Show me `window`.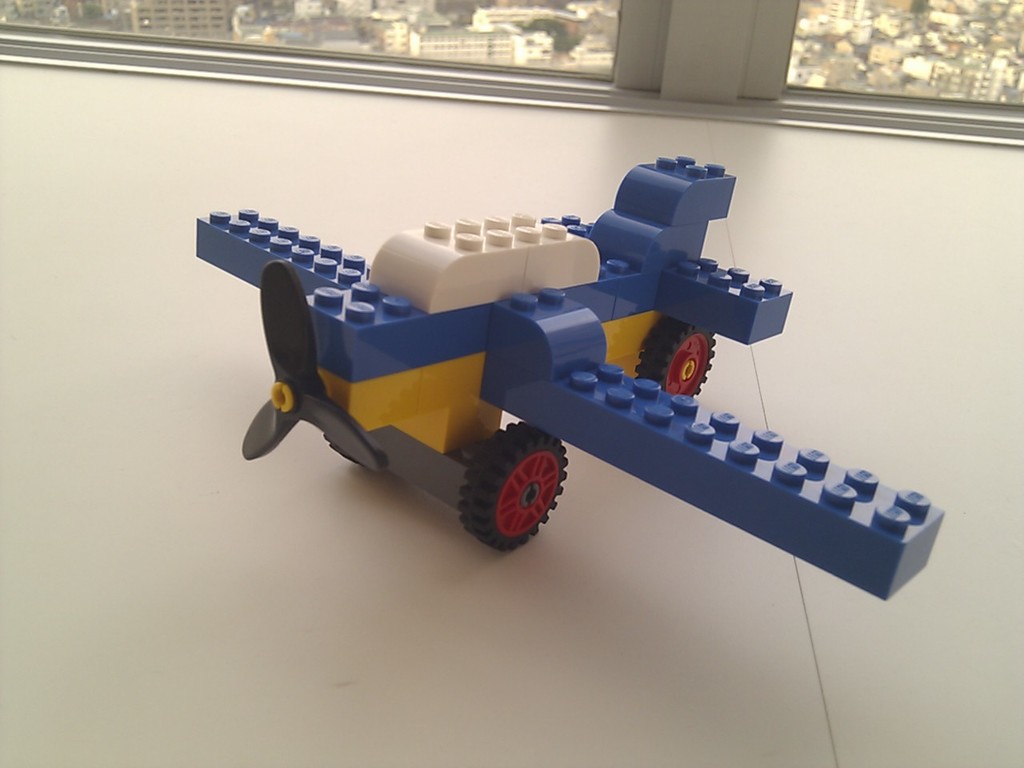
`window` is here: 0,0,1023,144.
